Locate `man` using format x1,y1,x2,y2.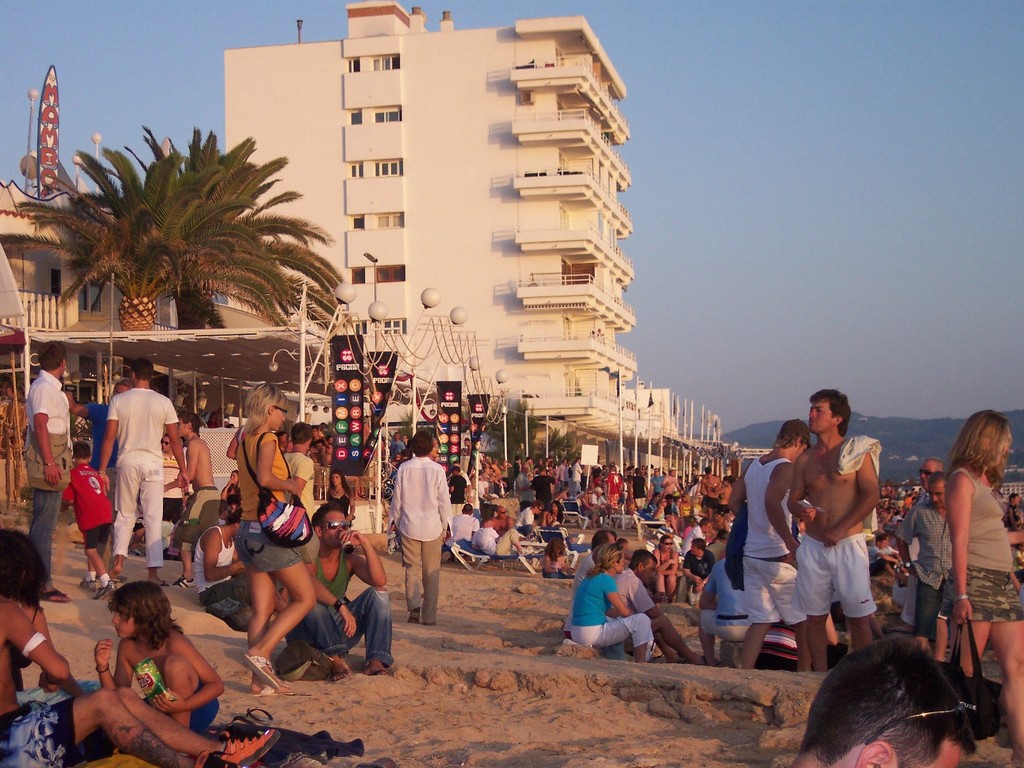
592,481,610,526.
